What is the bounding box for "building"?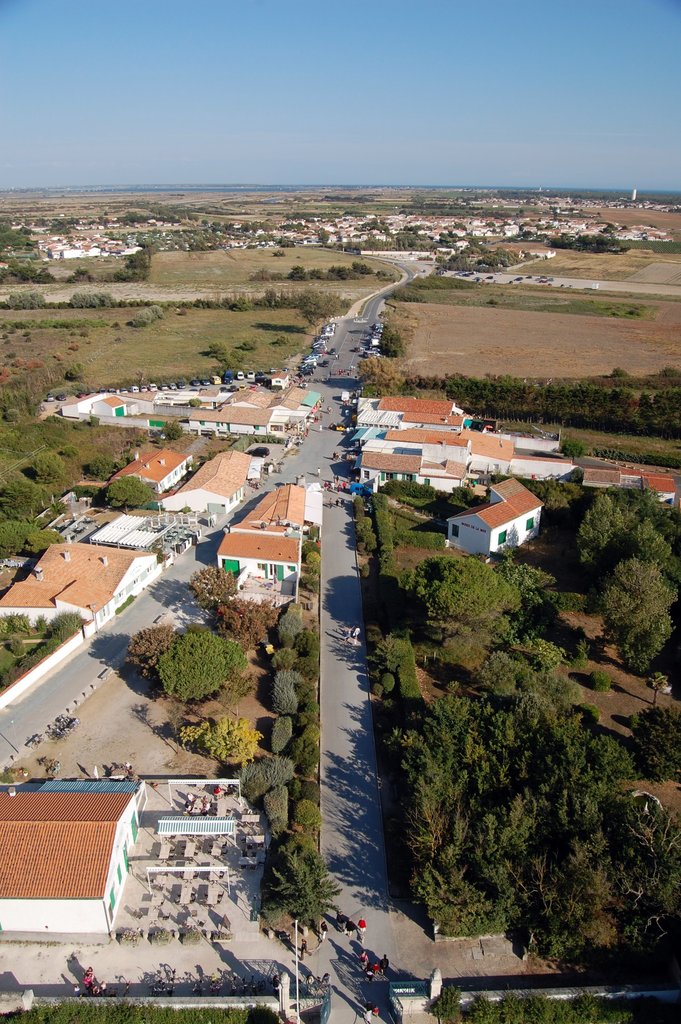
[0, 774, 151, 949].
